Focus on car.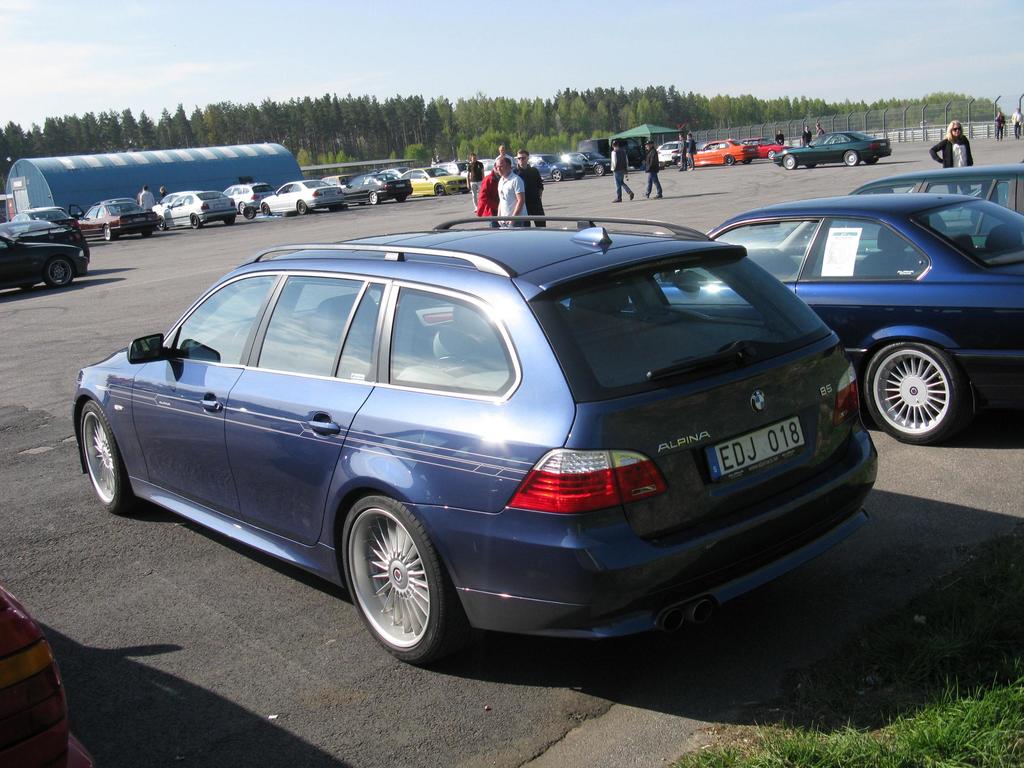
Focused at (left=68, top=221, right=898, bottom=674).
